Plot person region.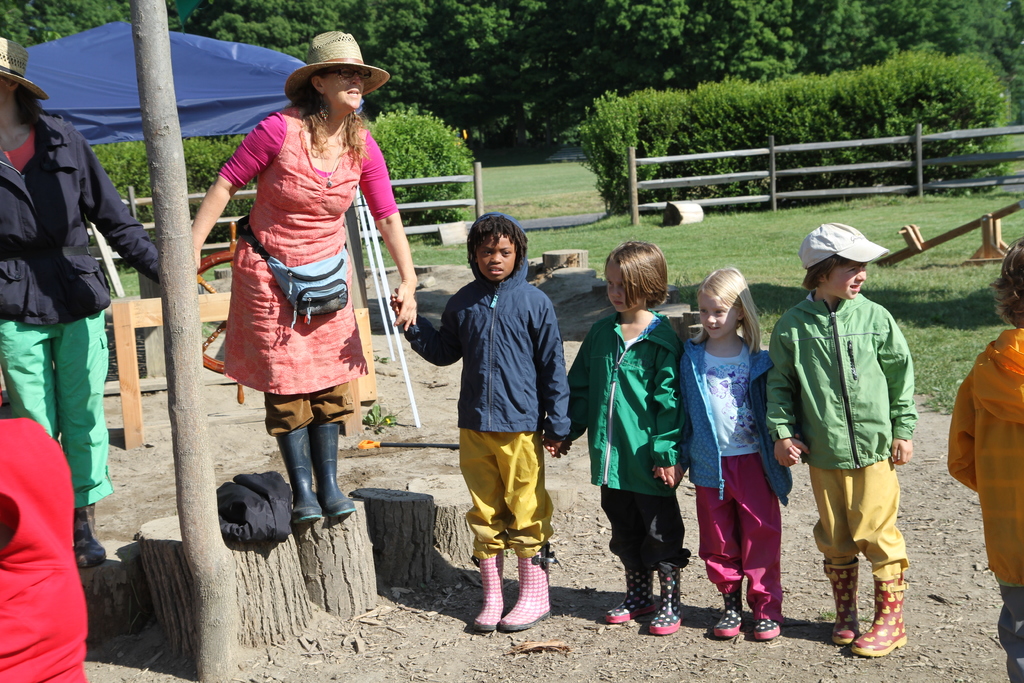
Plotted at {"x1": 787, "y1": 224, "x2": 927, "y2": 643}.
